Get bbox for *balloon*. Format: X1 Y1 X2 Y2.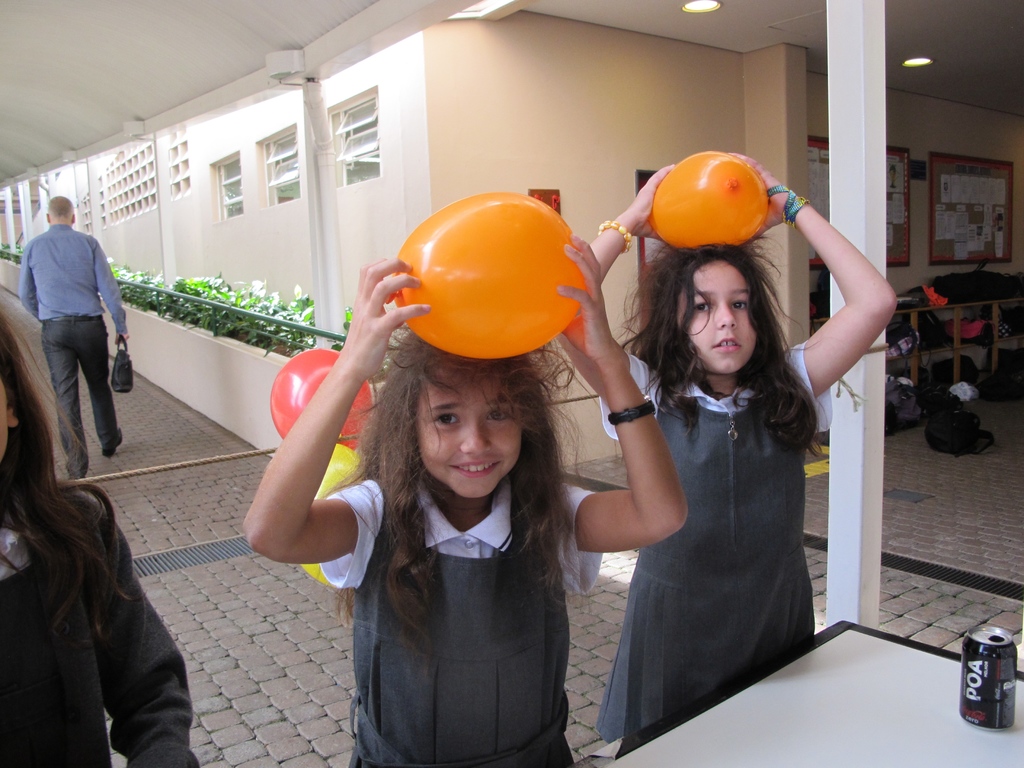
379 190 604 362.
